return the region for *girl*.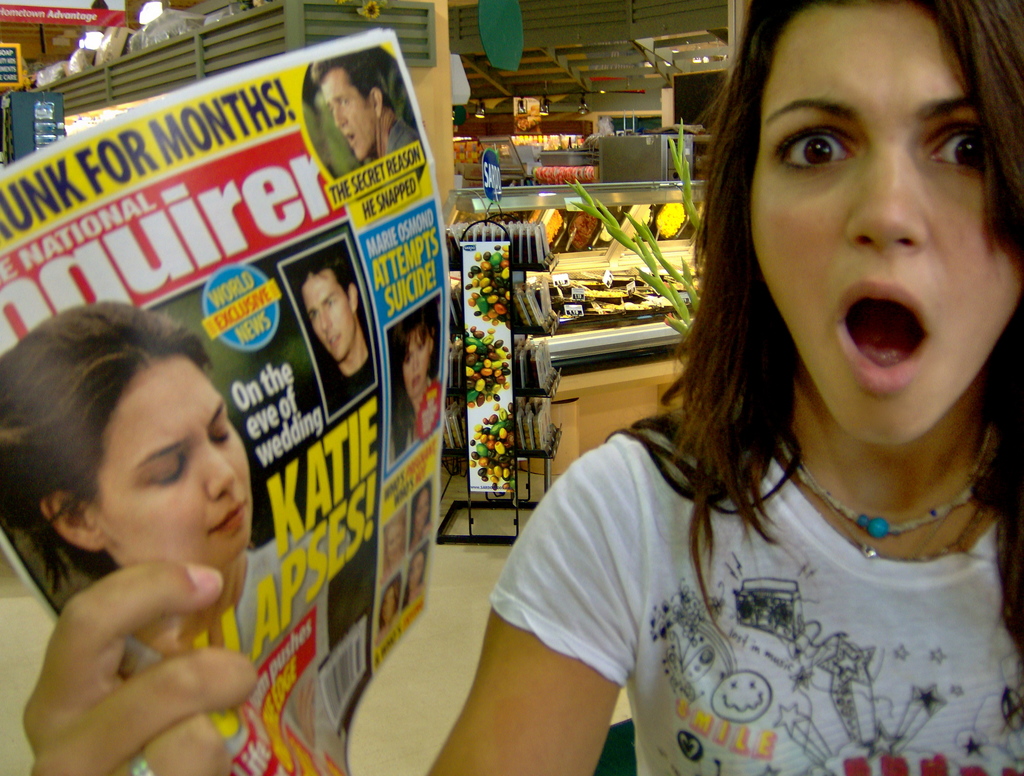
<box>427,0,1023,775</box>.
